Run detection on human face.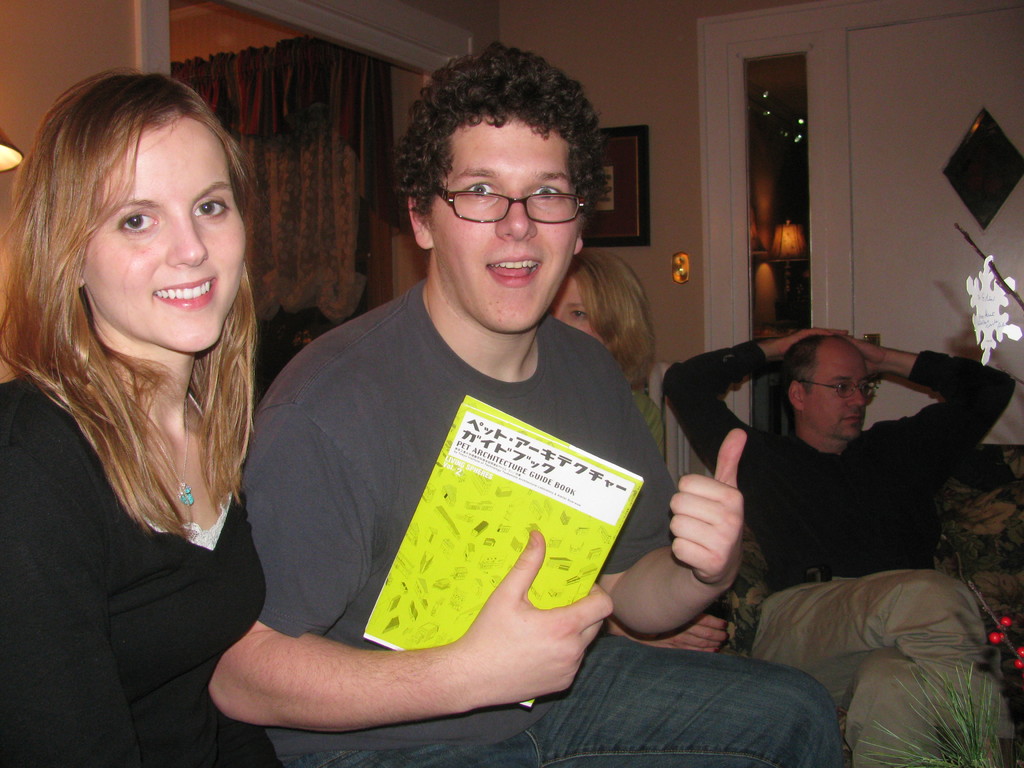
Result: locate(51, 100, 240, 365).
